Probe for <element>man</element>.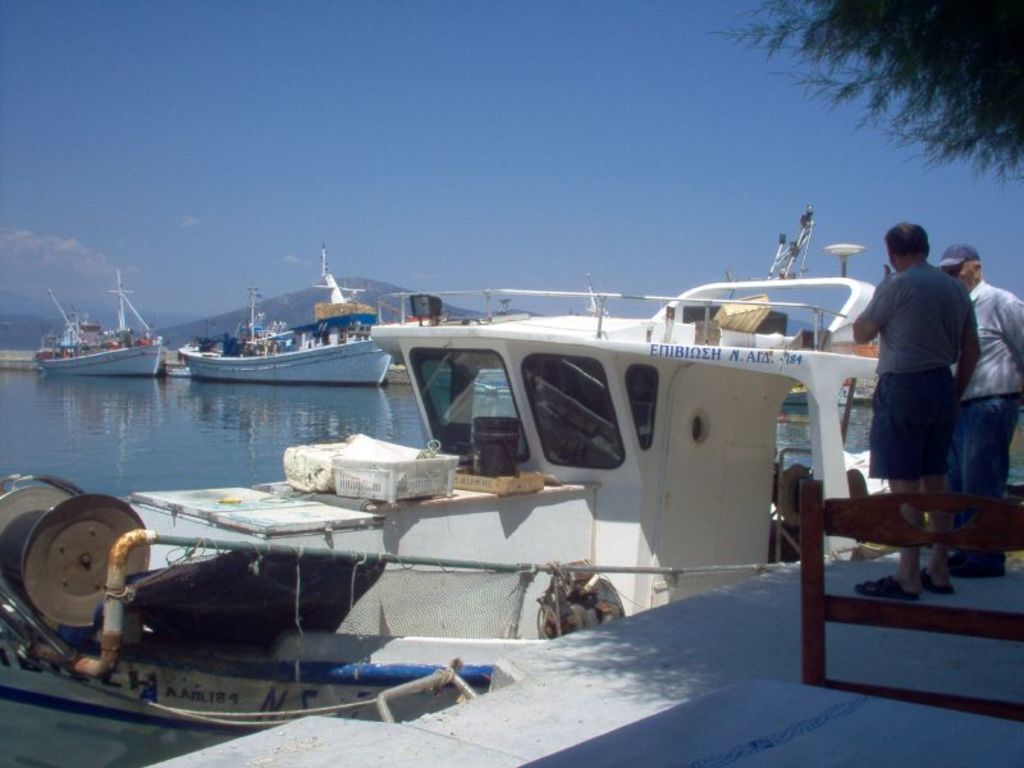
Probe result: (934,239,1023,570).
